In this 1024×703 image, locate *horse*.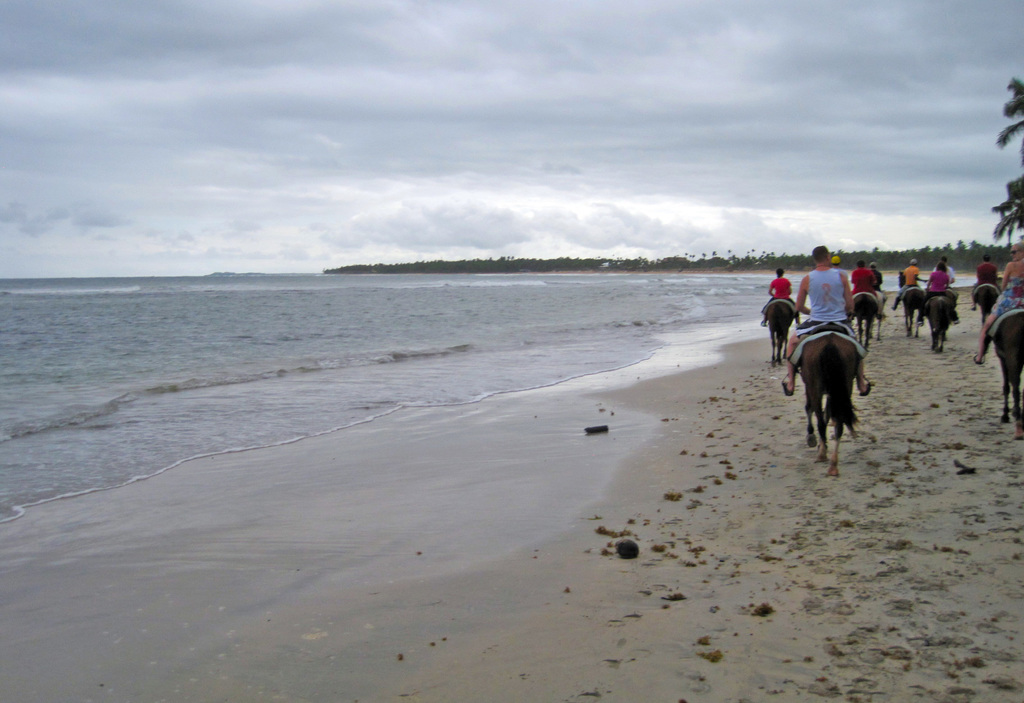
Bounding box: (left=926, top=291, right=956, bottom=353).
